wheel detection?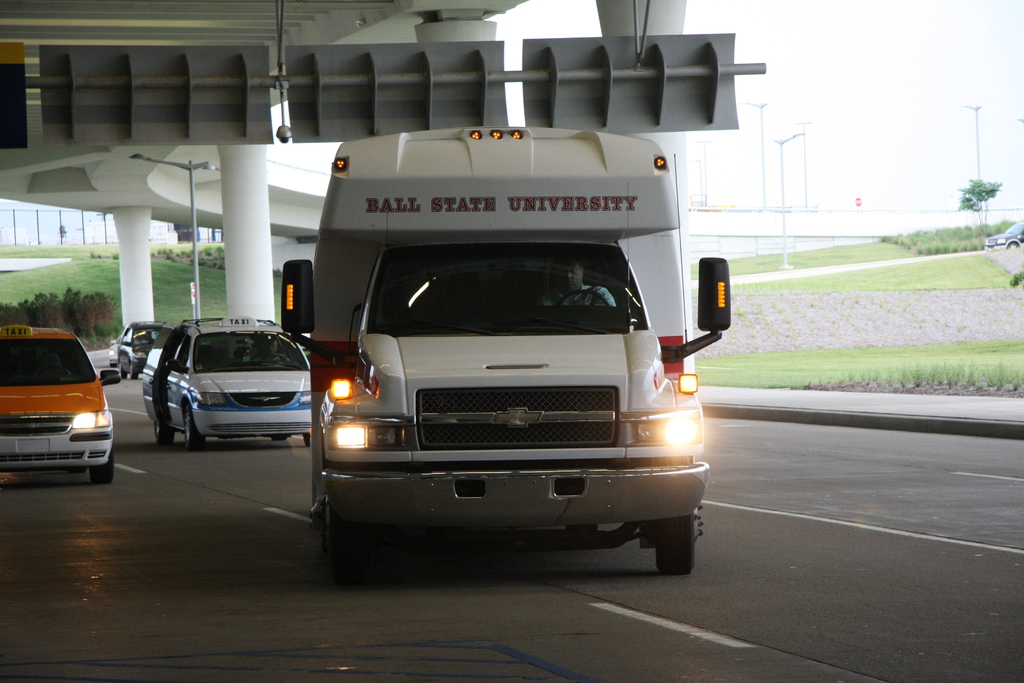
left=154, top=421, right=173, bottom=445
